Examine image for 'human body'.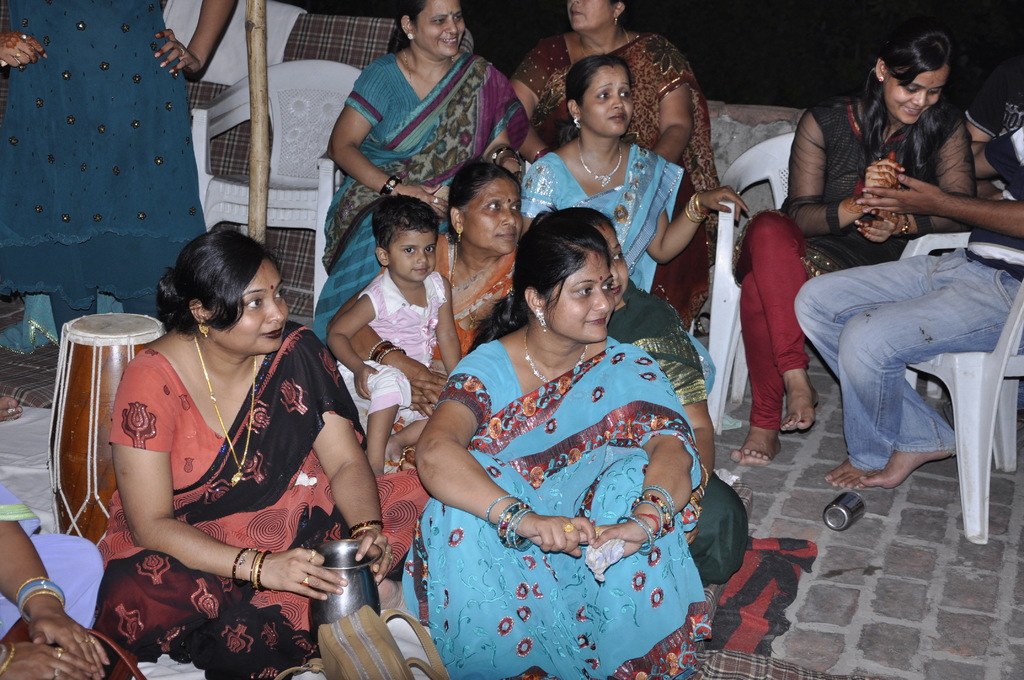
Examination result: [0,471,136,679].
